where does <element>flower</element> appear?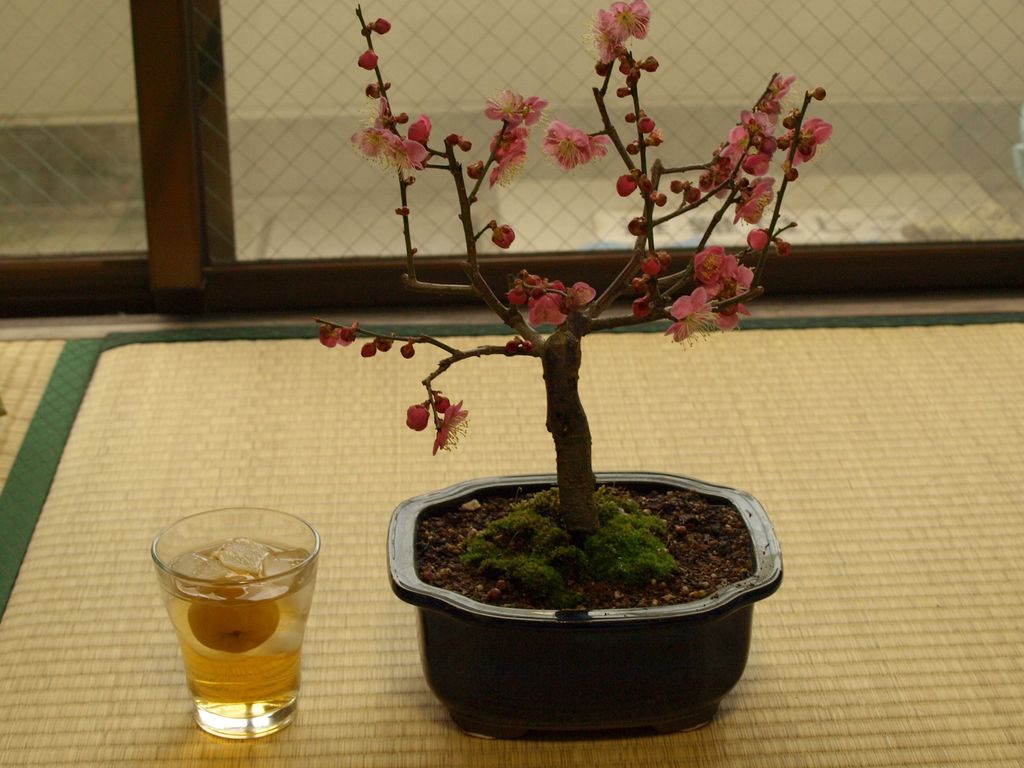
Appears at box(684, 248, 753, 295).
